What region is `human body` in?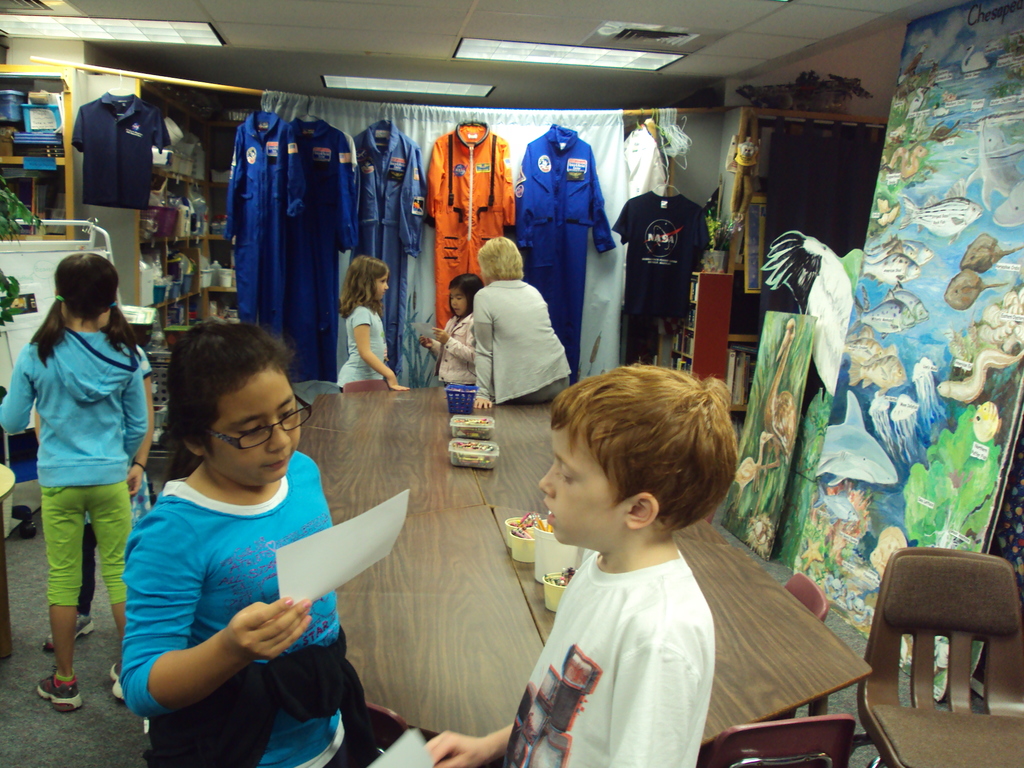
Rect(422, 267, 484, 397).
